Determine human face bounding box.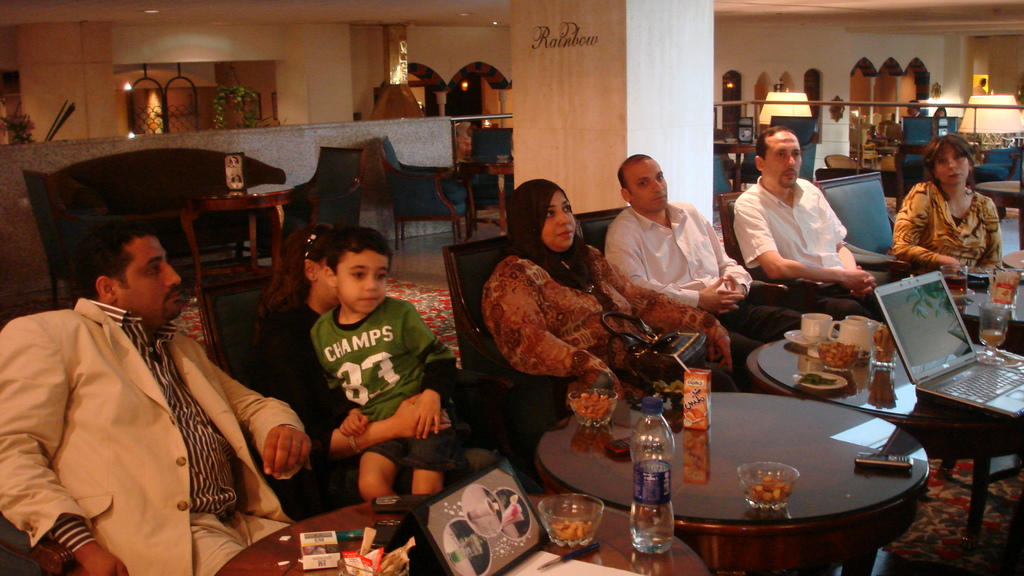
Determined: region(623, 157, 666, 210).
